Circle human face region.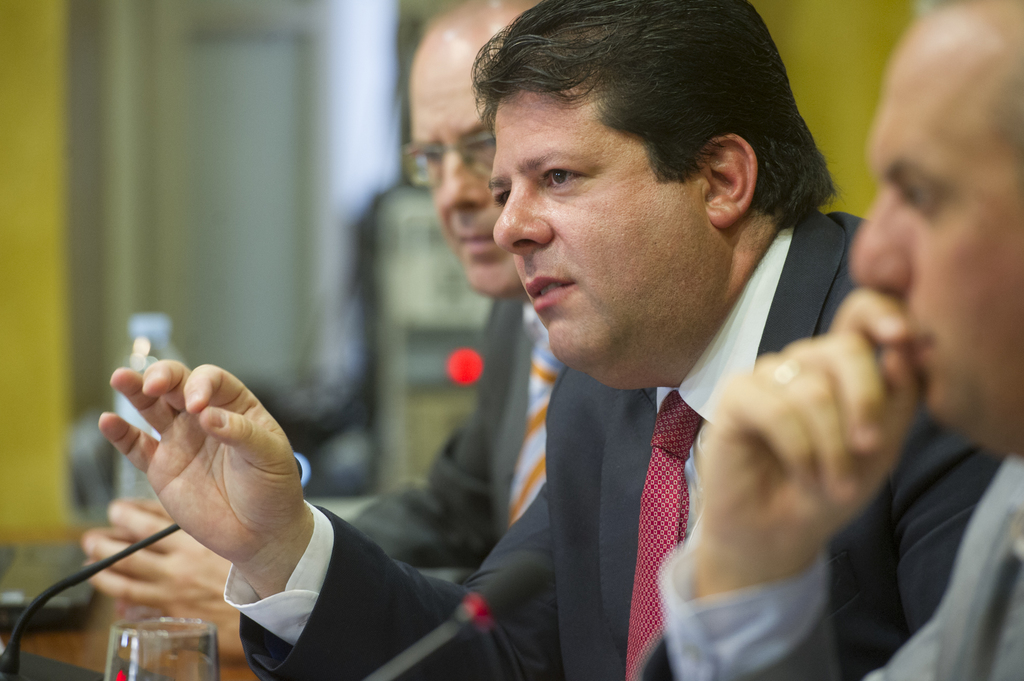
Region: [486,95,705,365].
